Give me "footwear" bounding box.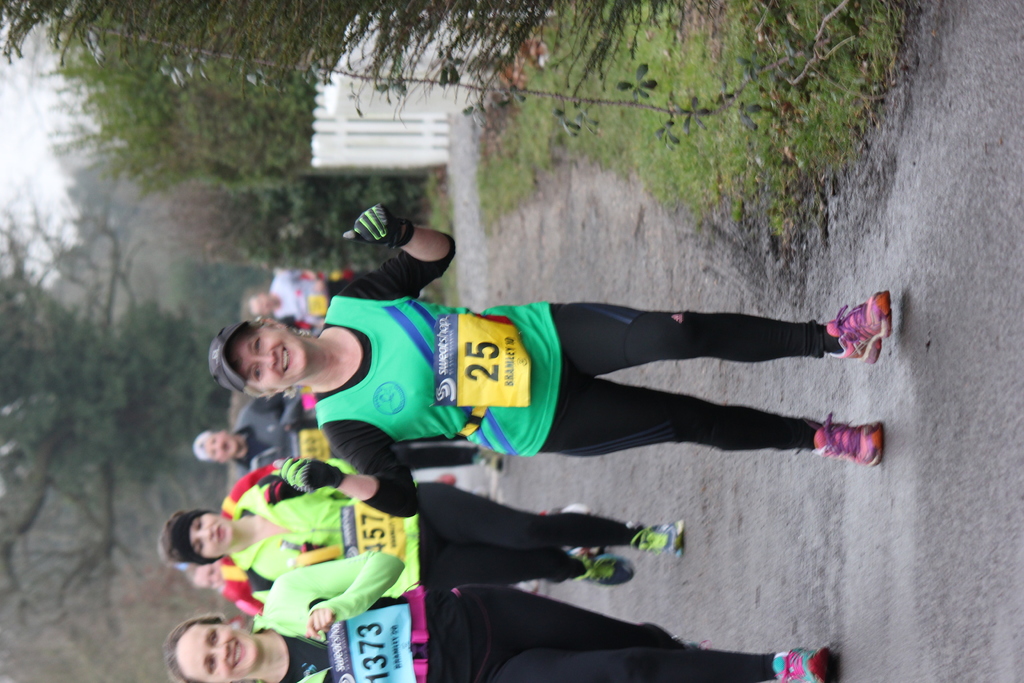
l=636, t=518, r=685, b=559.
